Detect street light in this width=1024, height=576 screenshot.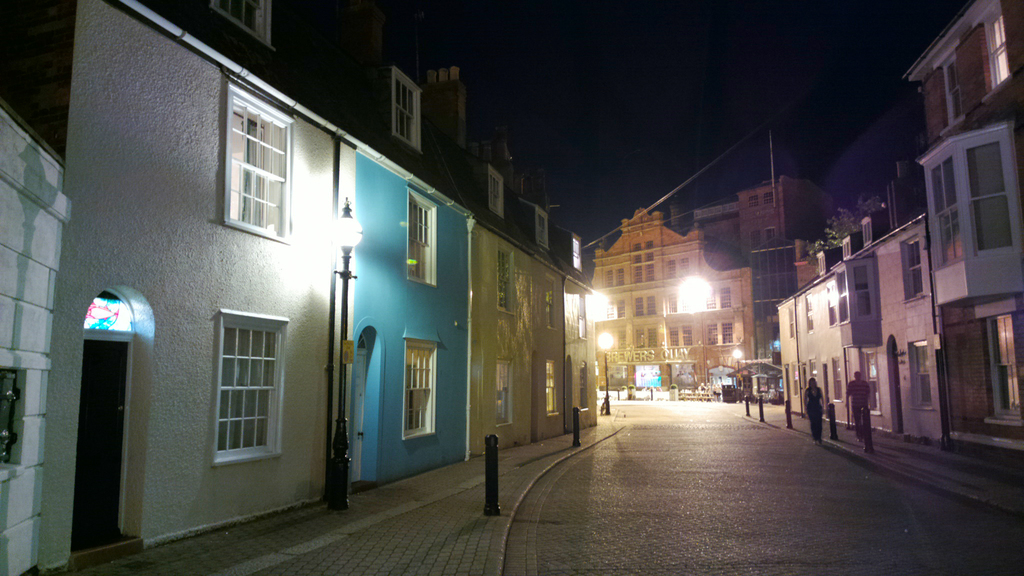
Detection: Rect(330, 202, 354, 510).
